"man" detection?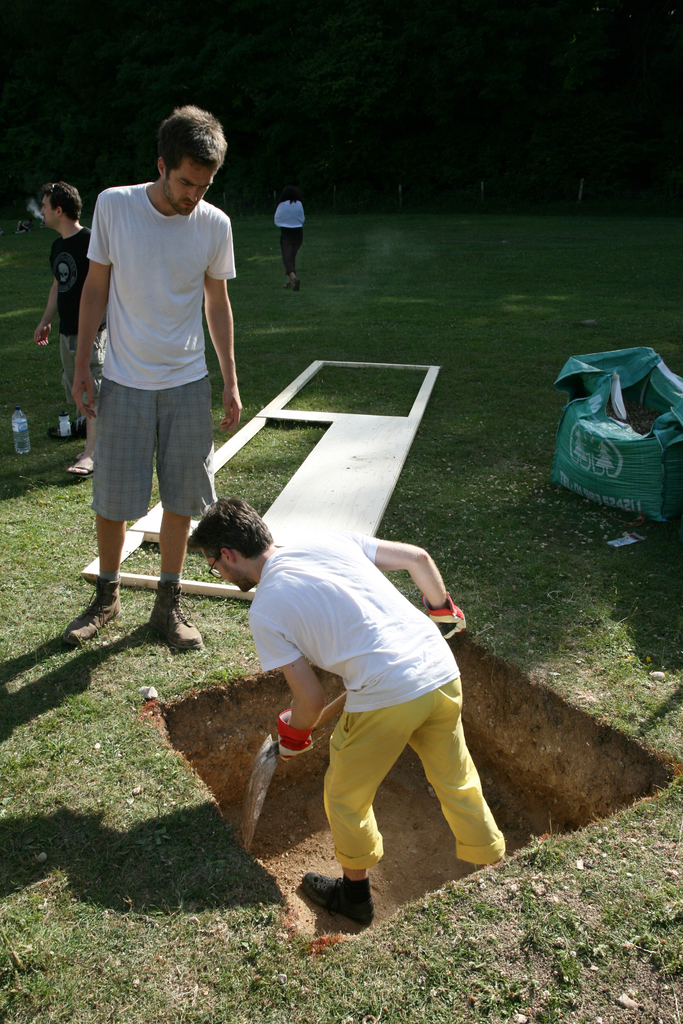
{"left": 29, "top": 180, "right": 110, "bottom": 484}
